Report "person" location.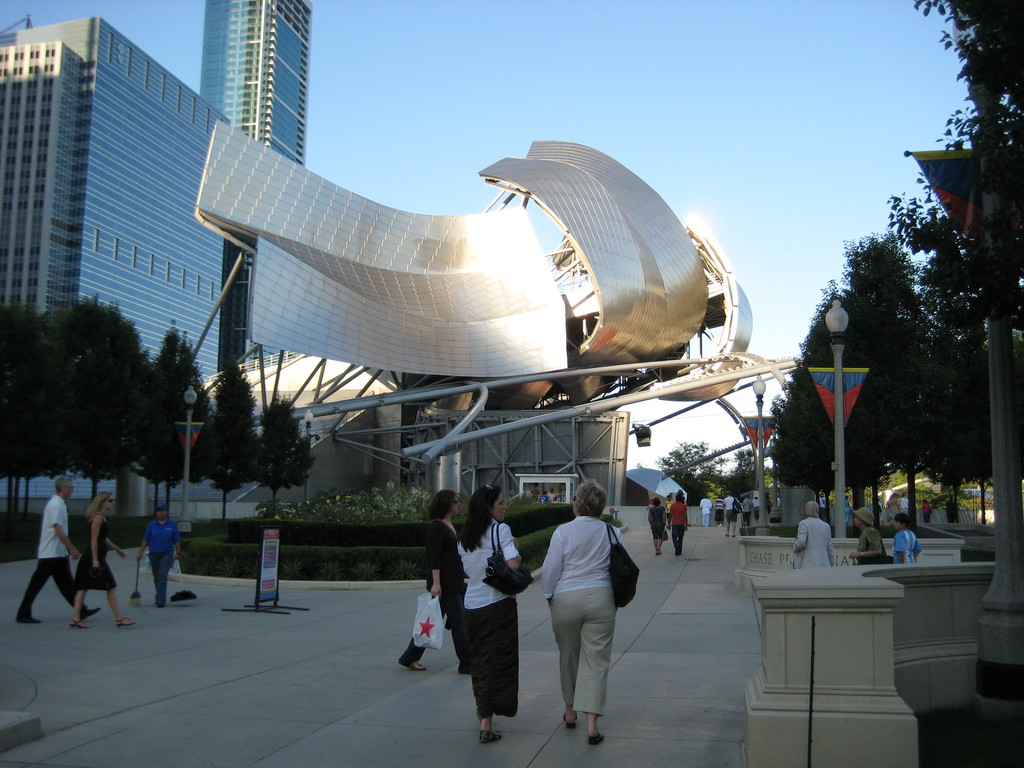
Report: crop(723, 488, 739, 537).
